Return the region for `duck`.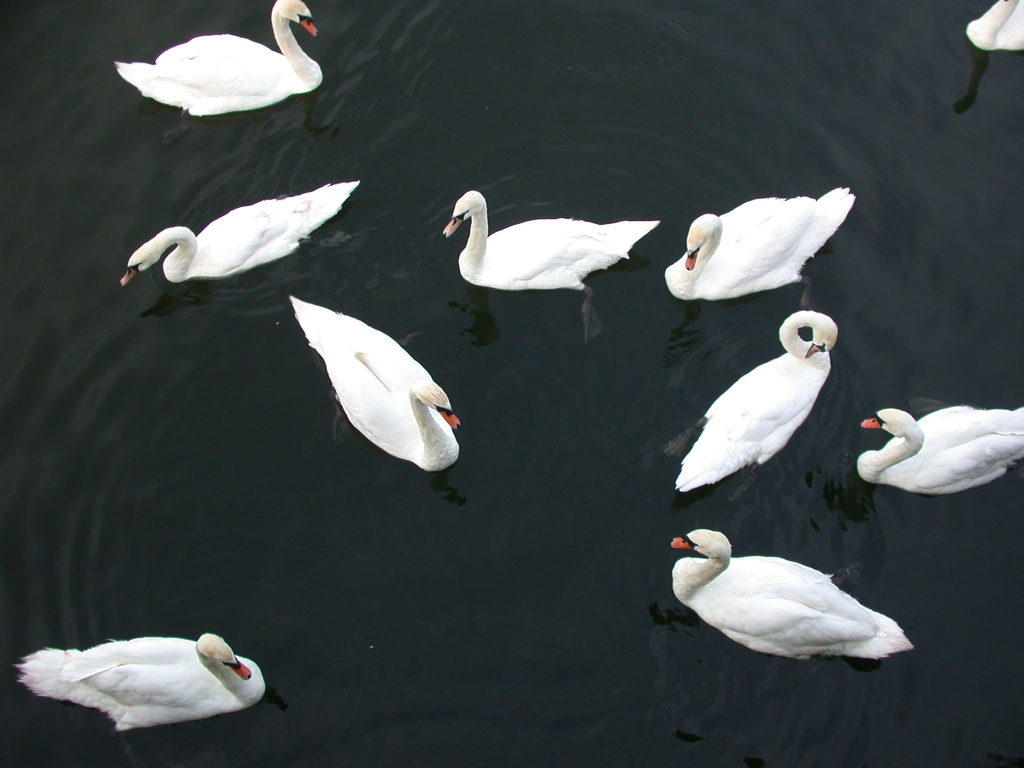
bbox=[113, 182, 356, 278].
